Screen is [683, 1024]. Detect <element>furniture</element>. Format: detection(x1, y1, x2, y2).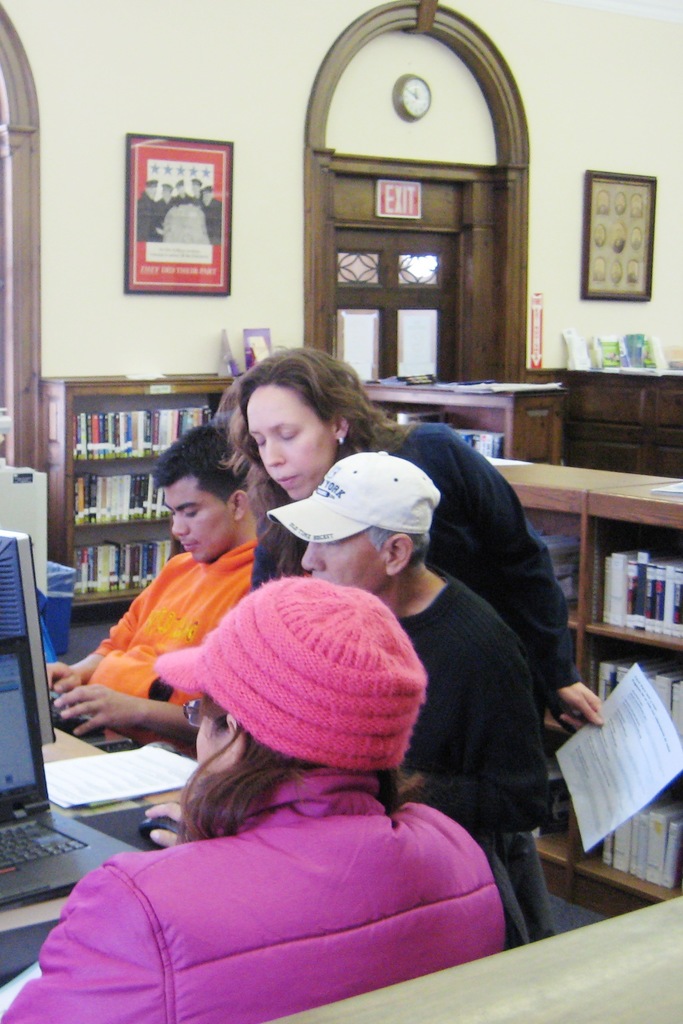
detection(562, 371, 682, 481).
